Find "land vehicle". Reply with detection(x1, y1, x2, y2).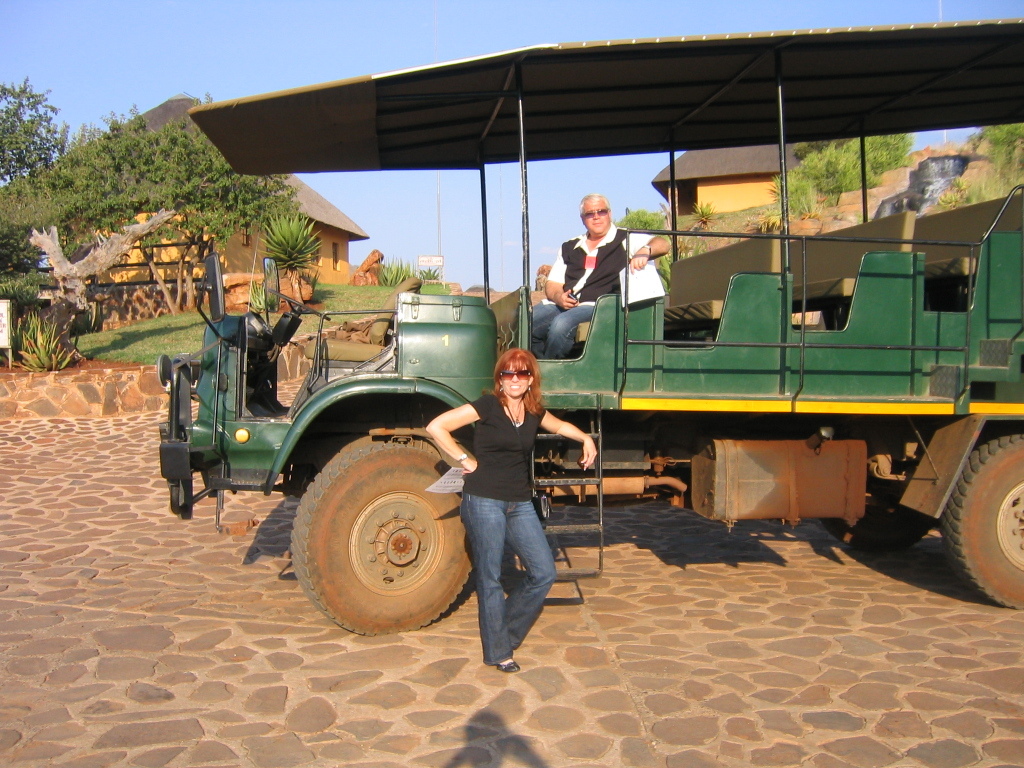
detection(208, 61, 1017, 640).
